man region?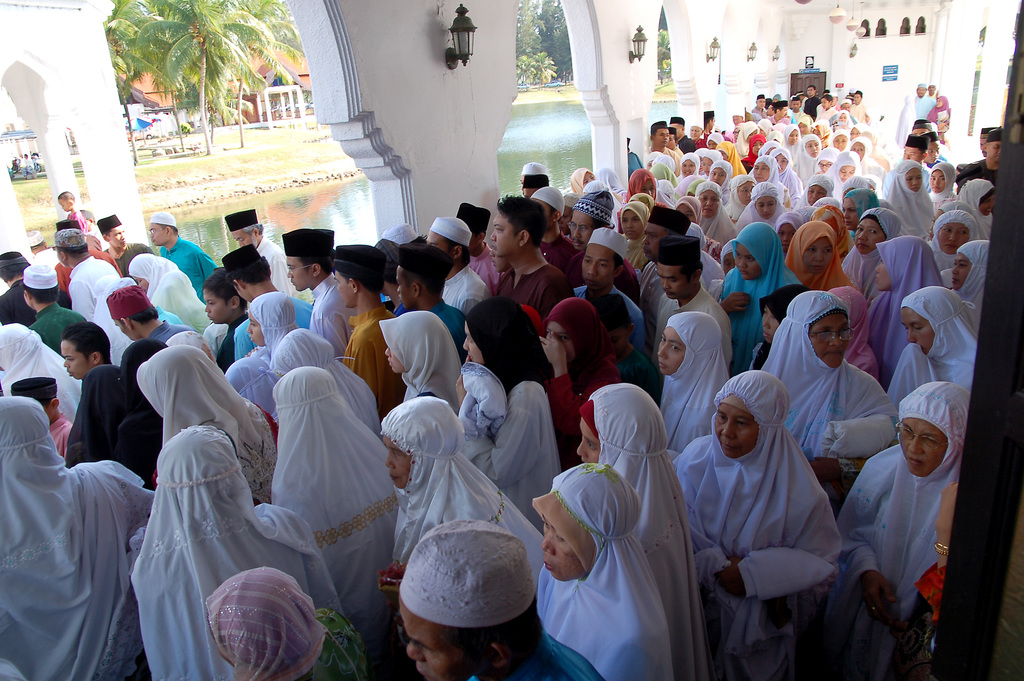
(805, 83, 819, 119)
